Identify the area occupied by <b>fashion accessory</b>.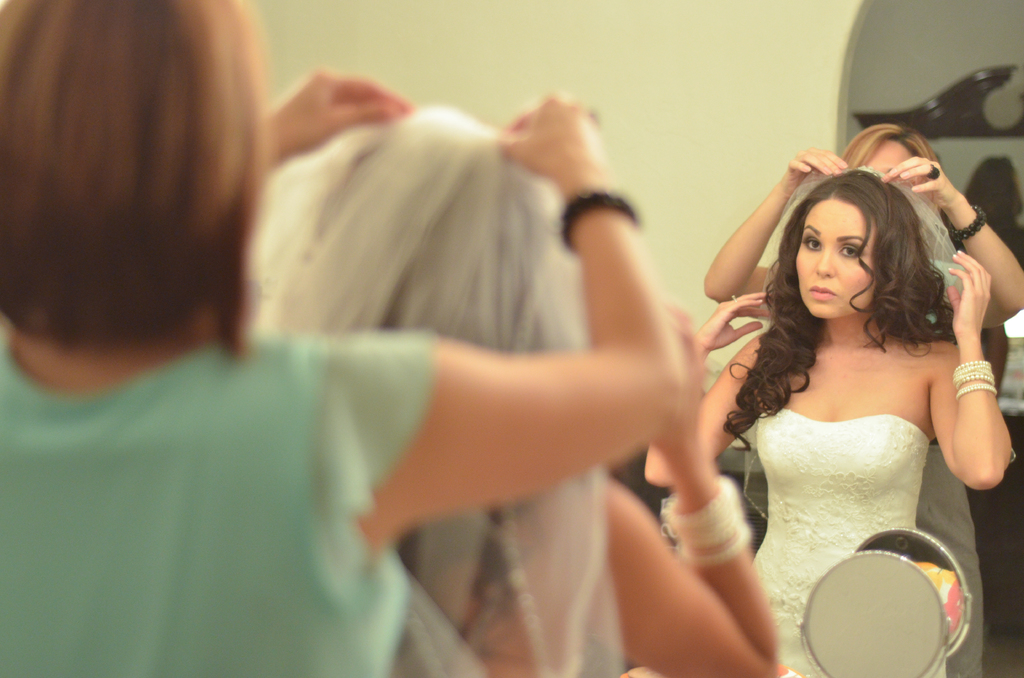
Area: (947,202,993,239).
